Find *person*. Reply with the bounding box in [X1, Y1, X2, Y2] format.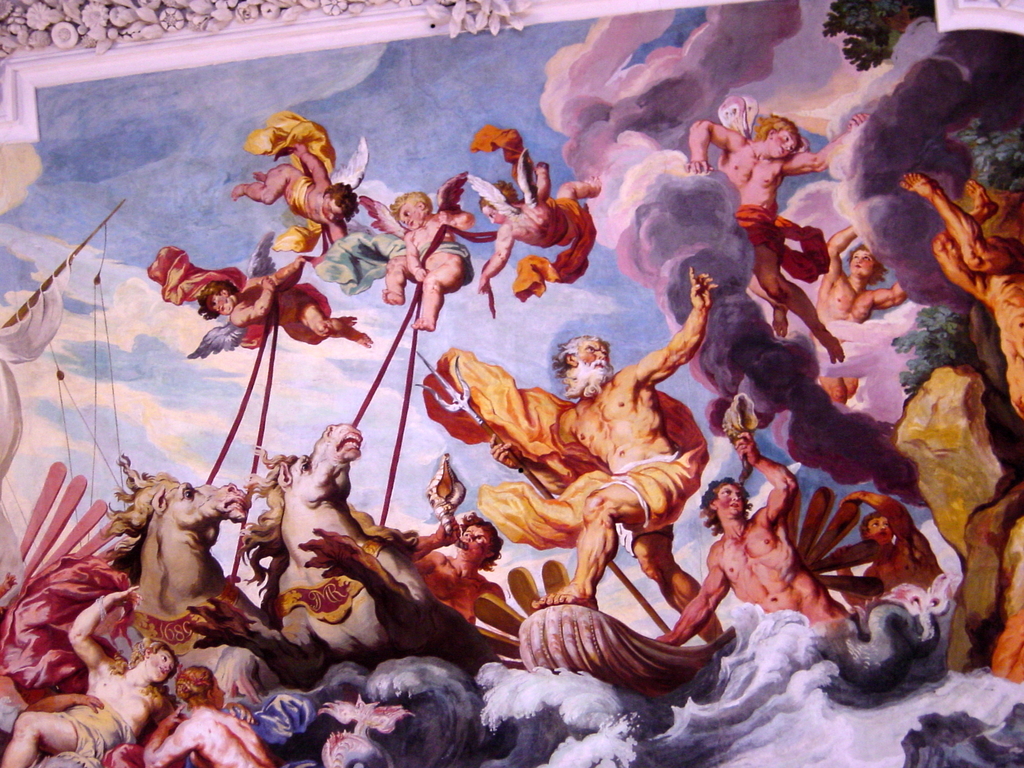
[197, 255, 373, 351].
